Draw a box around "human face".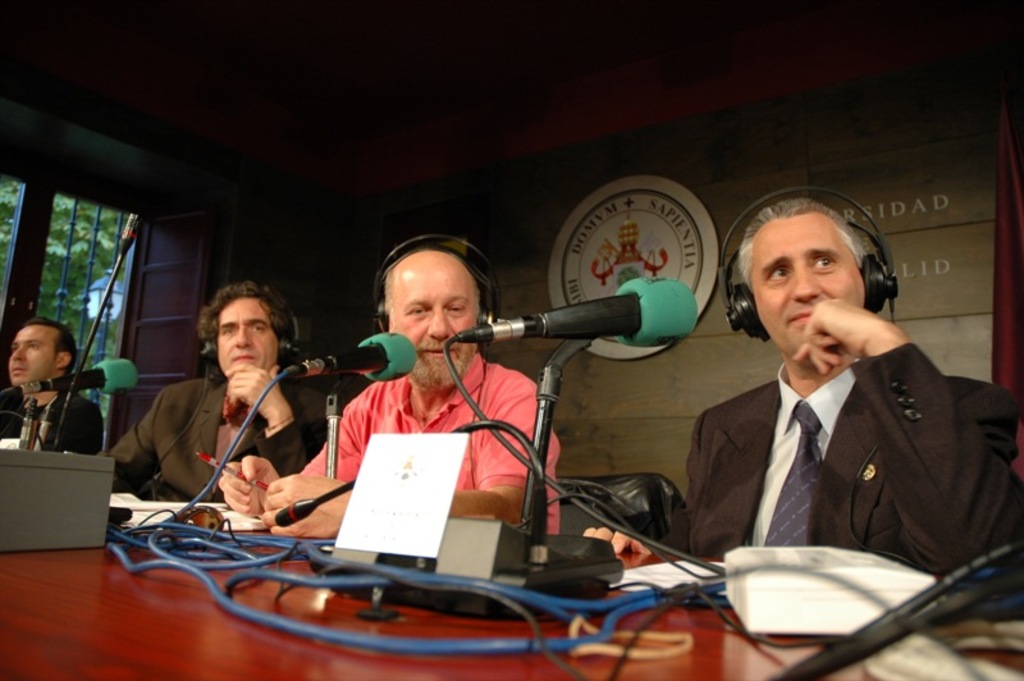
locate(8, 323, 58, 387).
